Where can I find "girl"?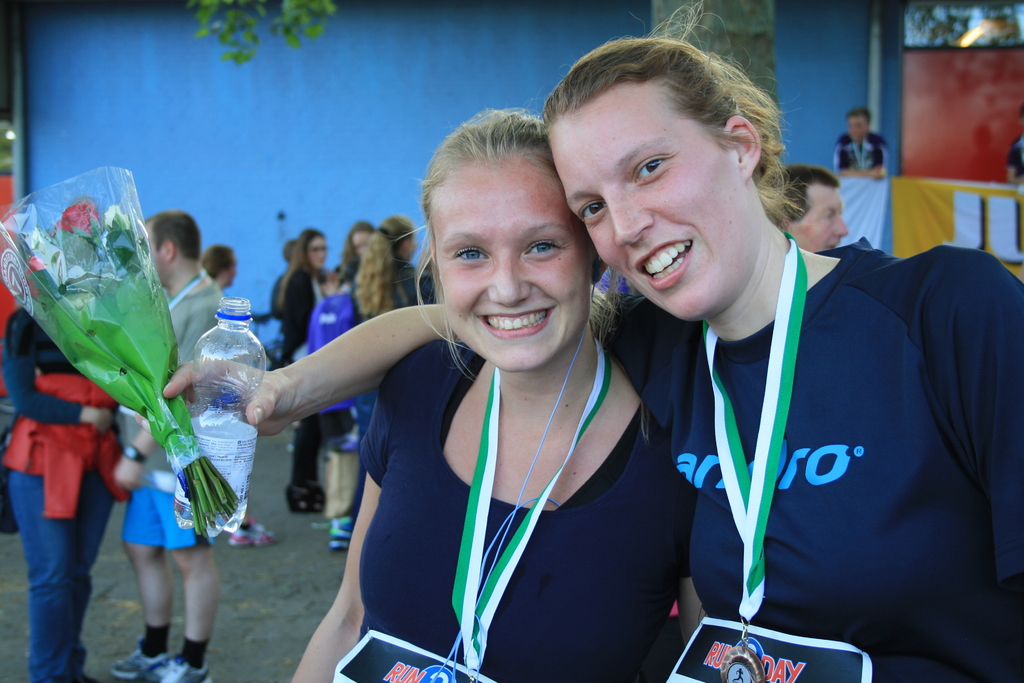
You can find it at (335,217,373,286).
